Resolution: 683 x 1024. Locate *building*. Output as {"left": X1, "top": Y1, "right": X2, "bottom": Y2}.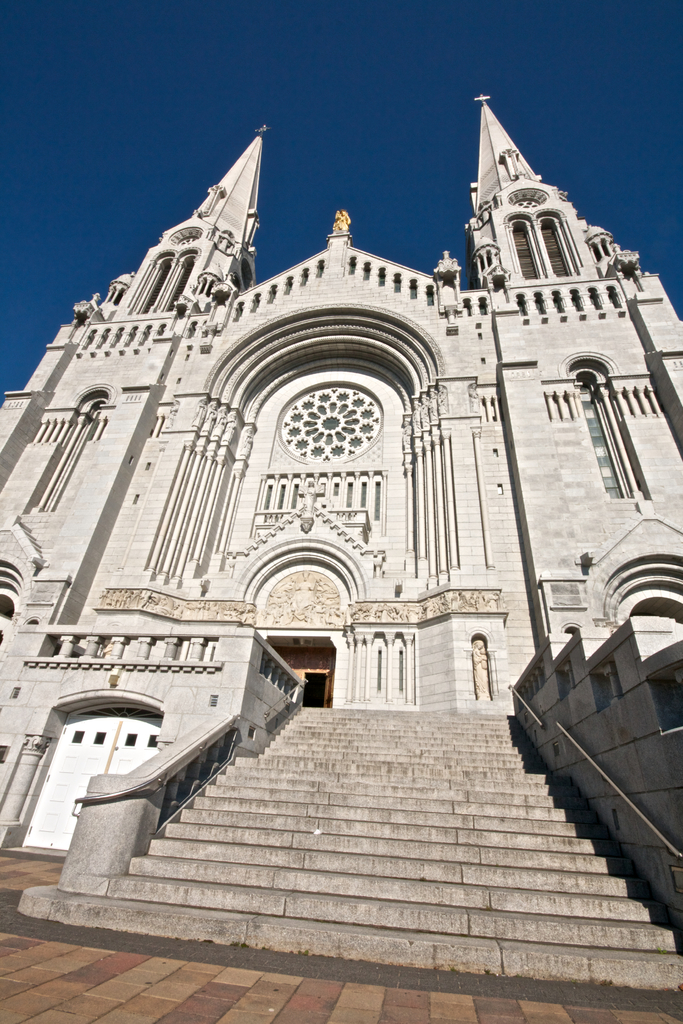
{"left": 0, "top": 99, "right": 682, "bottom": 1015}.
